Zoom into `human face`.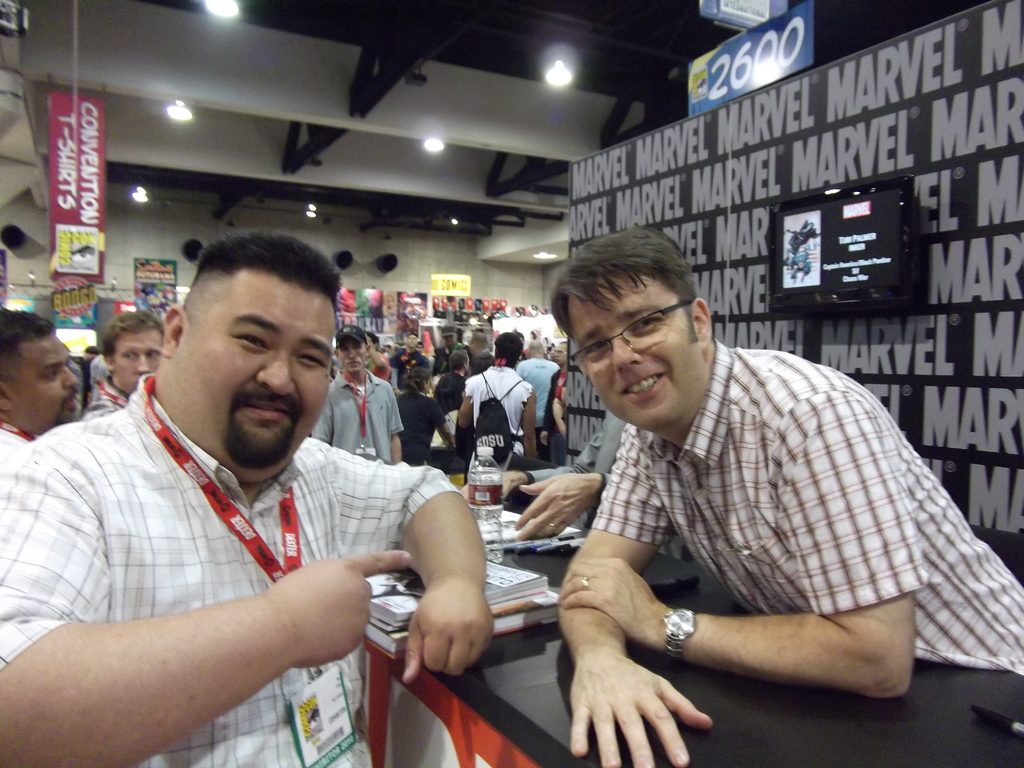
Zoom target: [184,274,340,482].
